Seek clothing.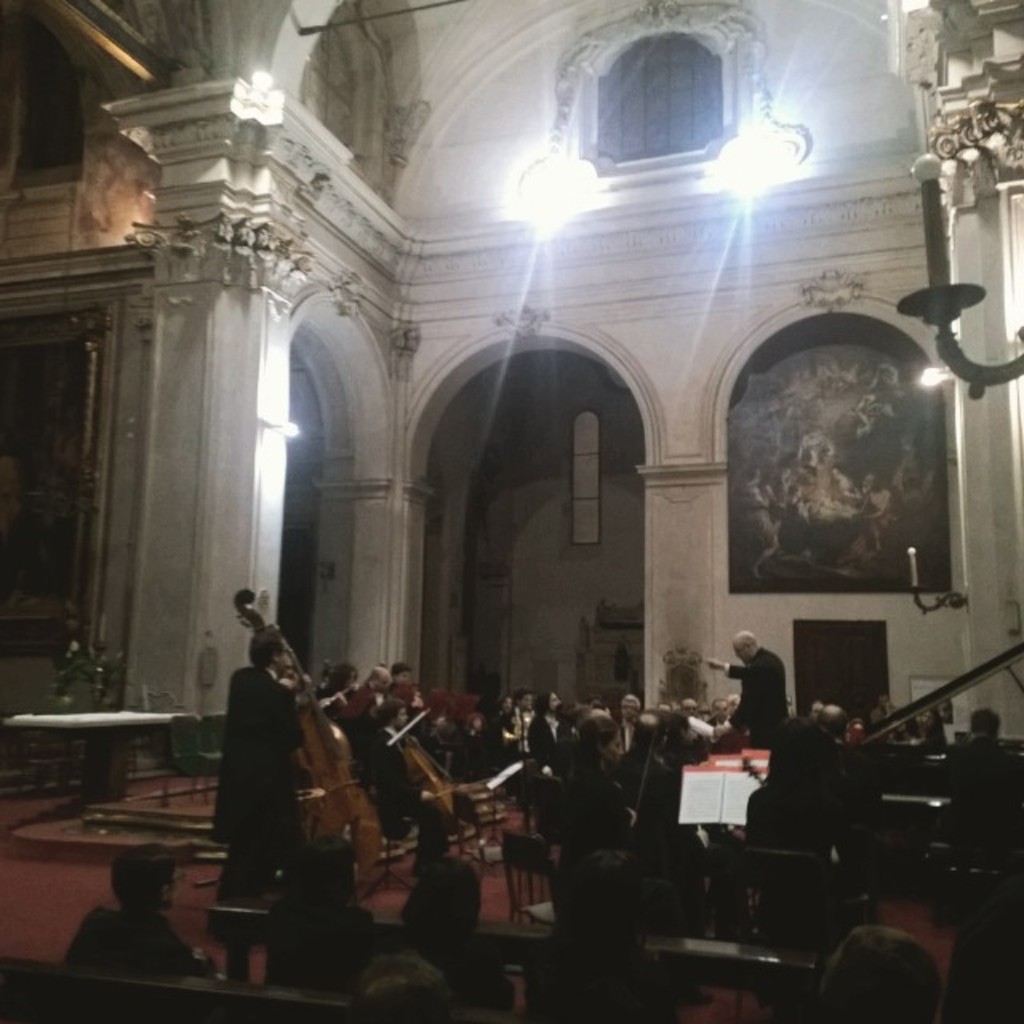
Rect(542, 738, 627, 835).
